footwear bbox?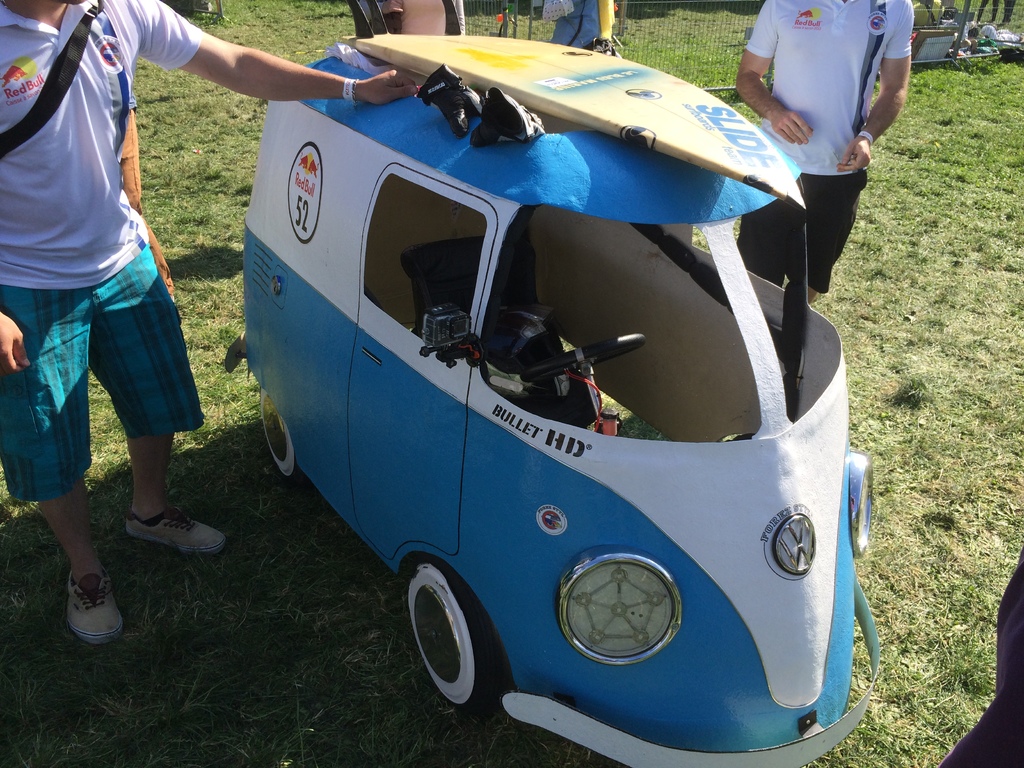
bbox(47, 570, 115, 662)
